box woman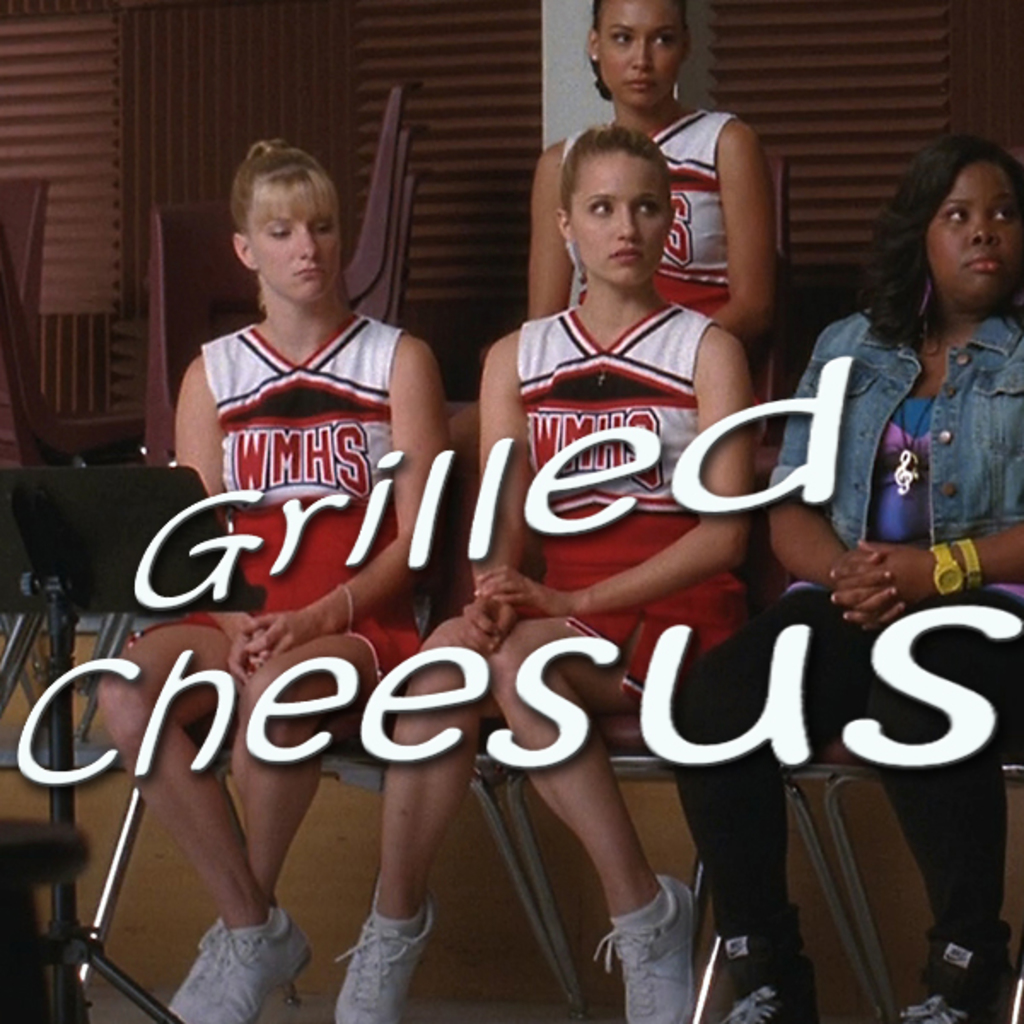
bbox=[329, 131, 749, 1022]
